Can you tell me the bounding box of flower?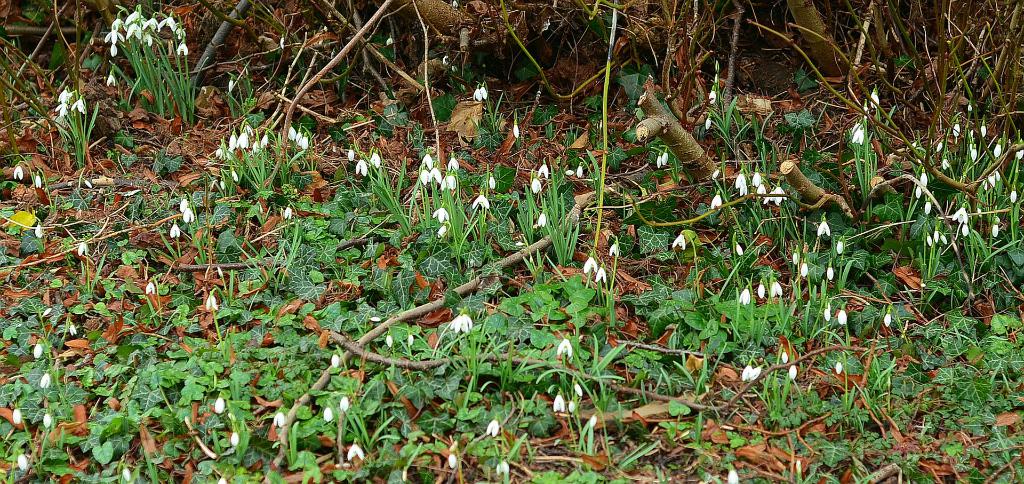
[left=825, top=303, right=831, bottom=322].
